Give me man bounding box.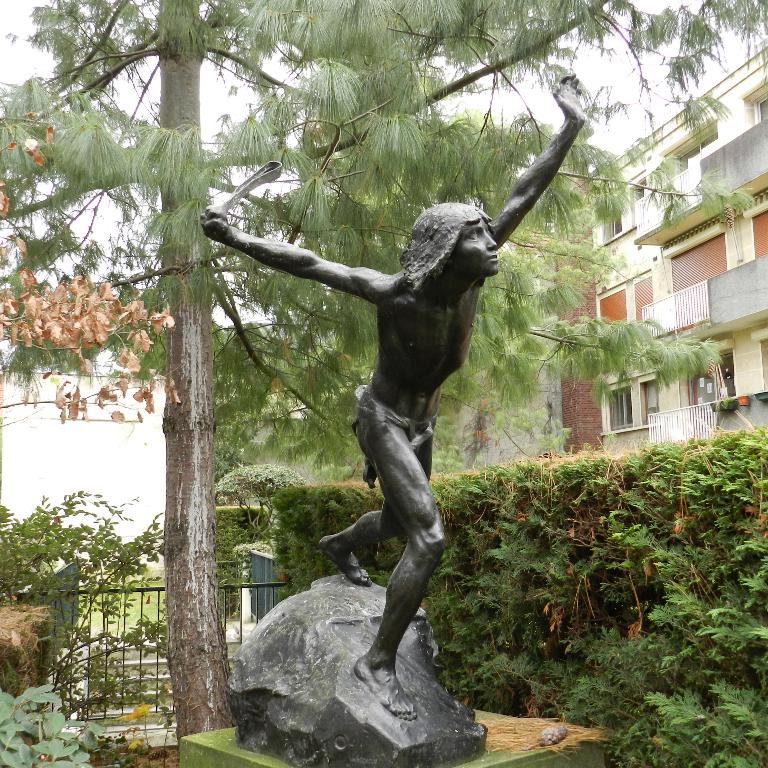
193,126,600,740.
